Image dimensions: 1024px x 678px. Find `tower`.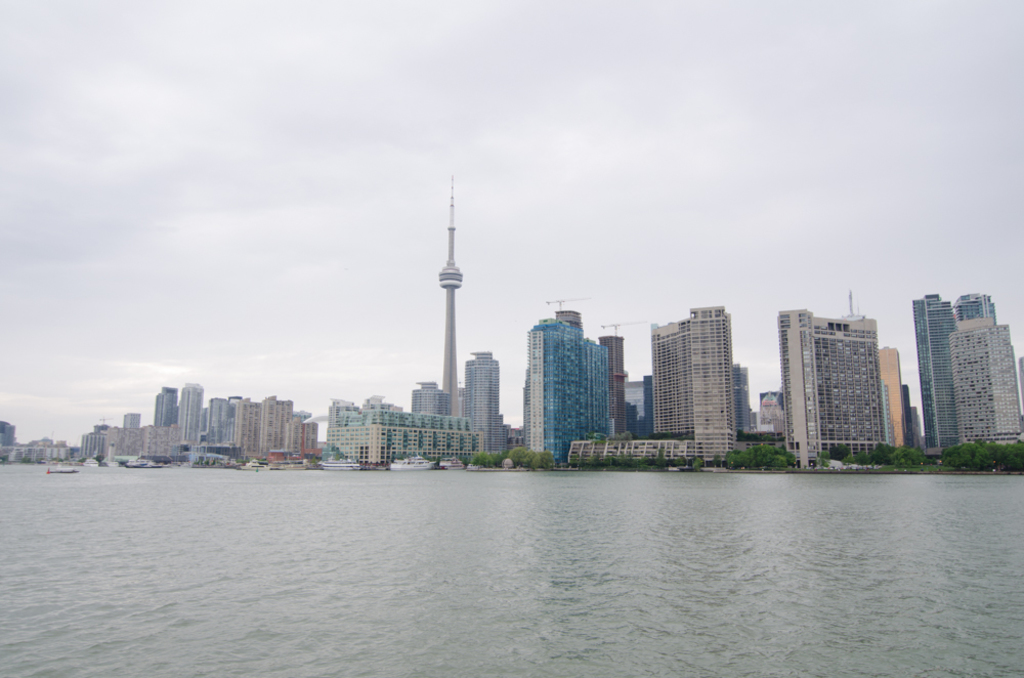
407 376 451 423.
